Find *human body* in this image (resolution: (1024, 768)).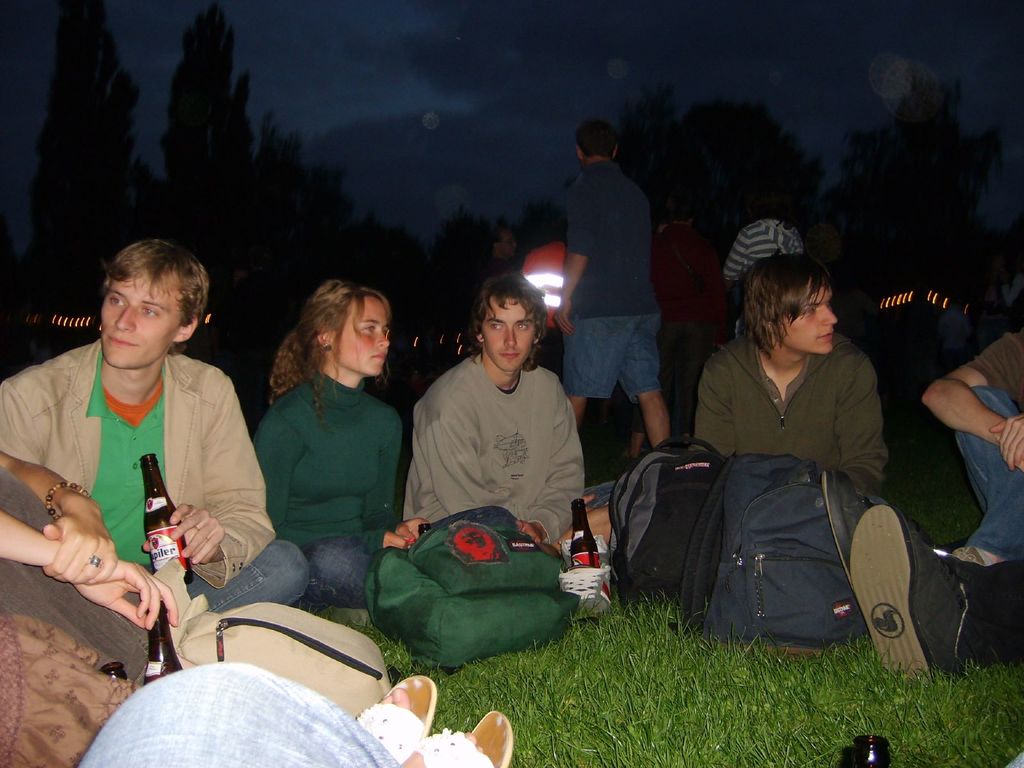
<bbox>550, 117, 665, 444</bbox>.
